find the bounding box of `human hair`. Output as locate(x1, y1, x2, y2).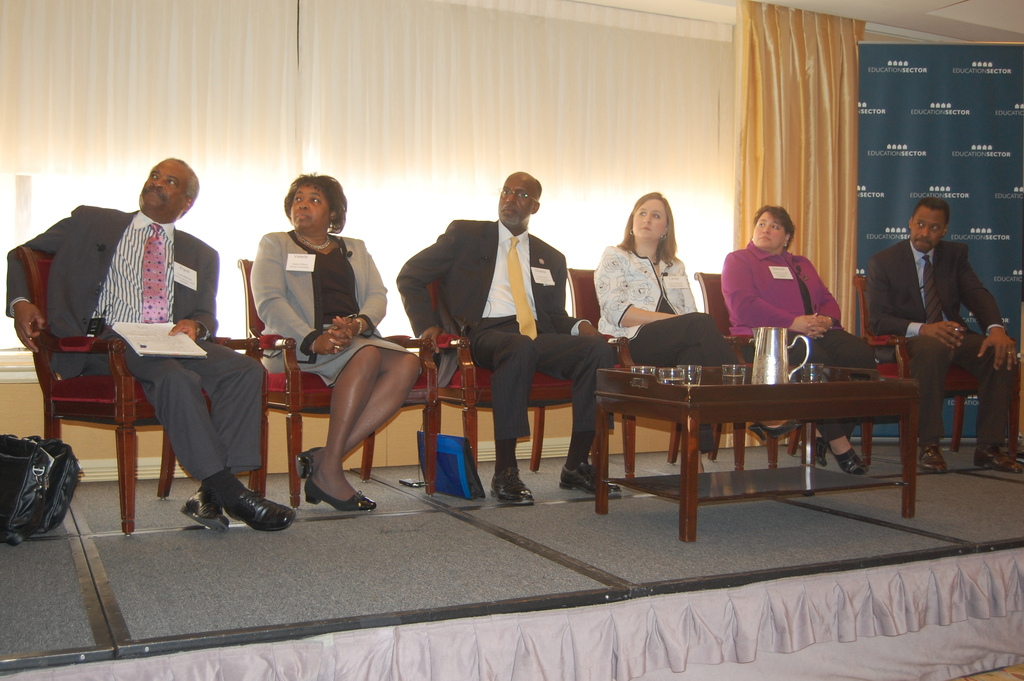
locate(905, 197, 948, 249).
